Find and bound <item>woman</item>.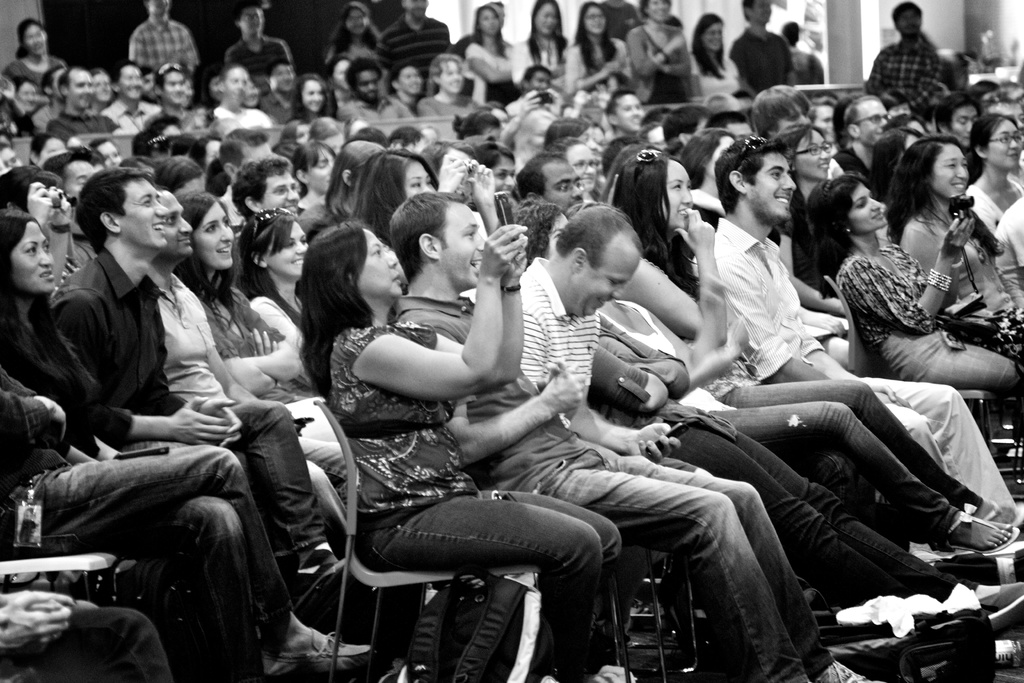
Bound: detection(86, 140, 123, 168).
